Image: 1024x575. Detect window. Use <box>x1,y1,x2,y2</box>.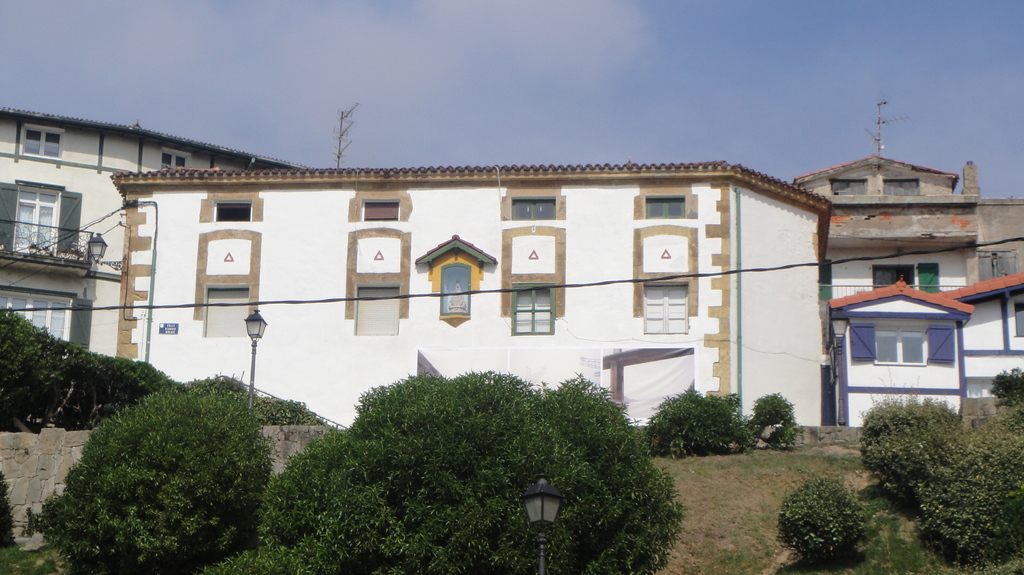
<box>202,286,250,333</box>.
